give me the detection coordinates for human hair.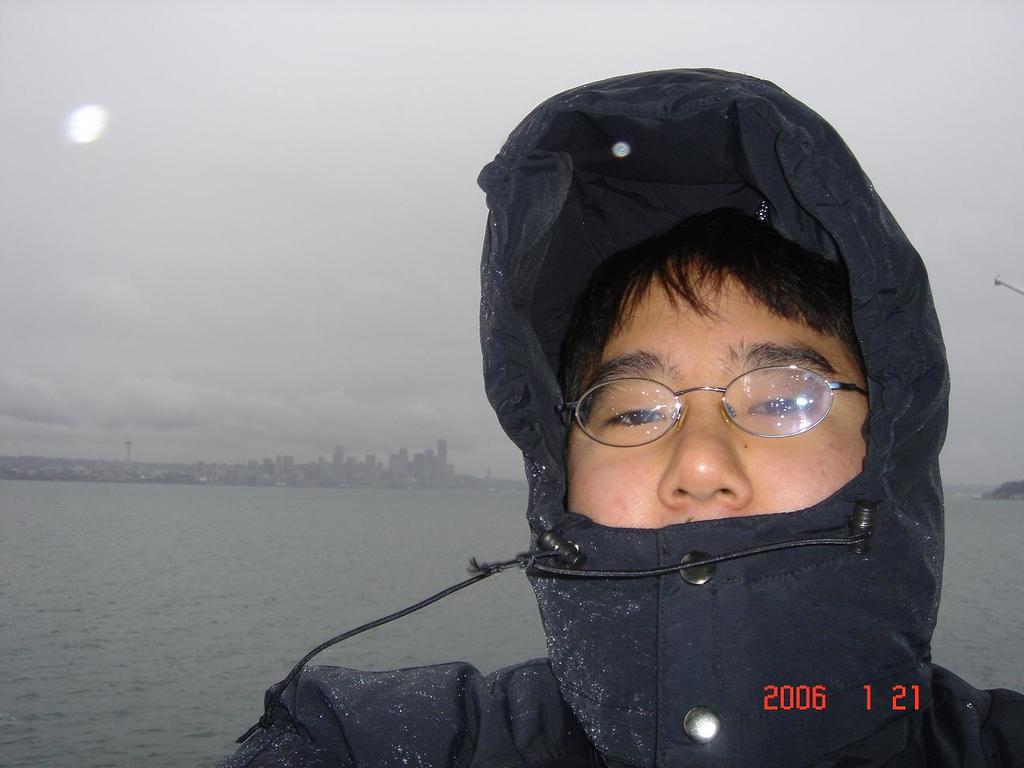
{"x1": 525, "y1": 230, "x2": 895, "y2": 442}.
